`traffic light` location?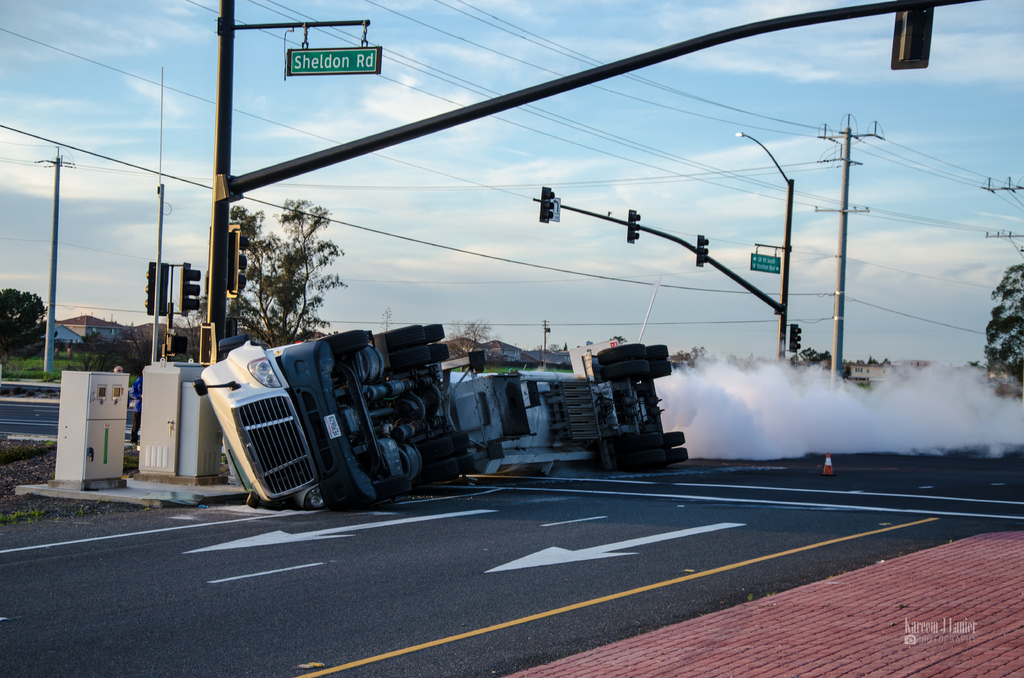
(x1=169, y1=334, x2=189, y2=356)
